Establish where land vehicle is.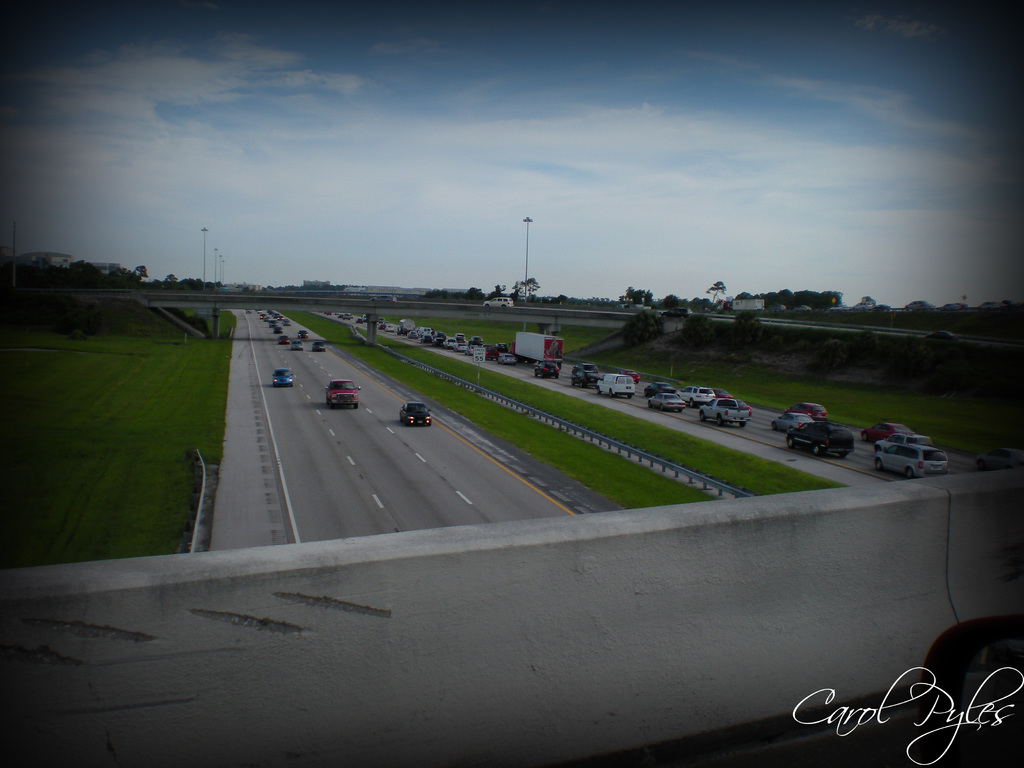
Established at select_region(275, 332, 291, 346).
